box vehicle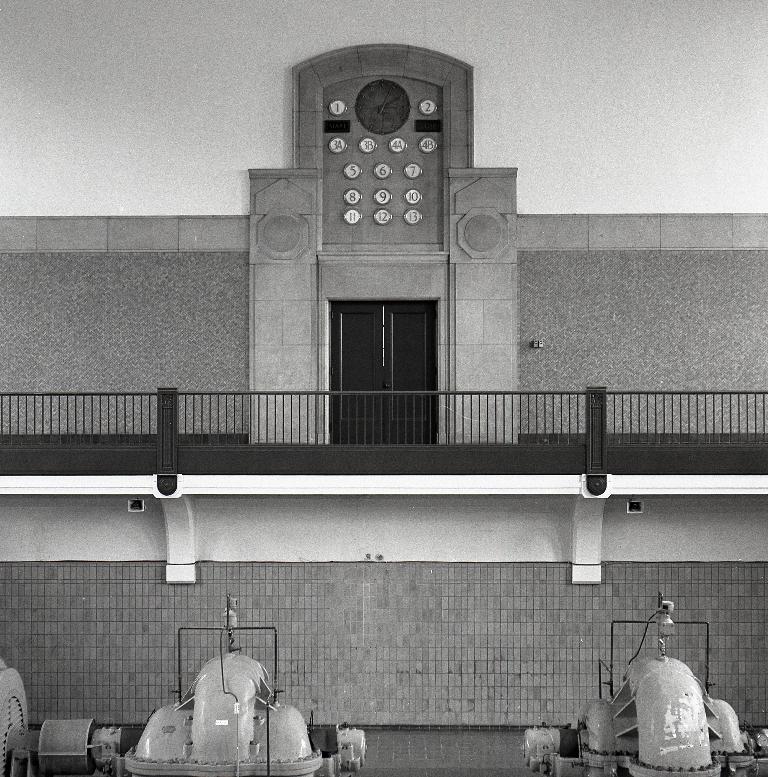
region(518, 591, 767, 776)
